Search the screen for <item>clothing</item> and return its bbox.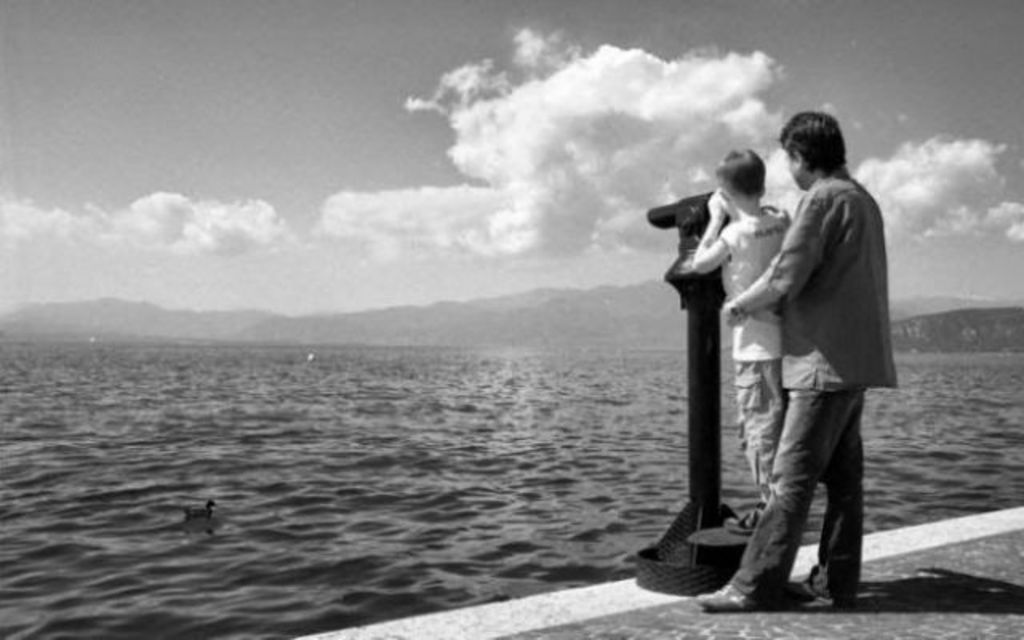
Found: 710, 205, 787, 504.
